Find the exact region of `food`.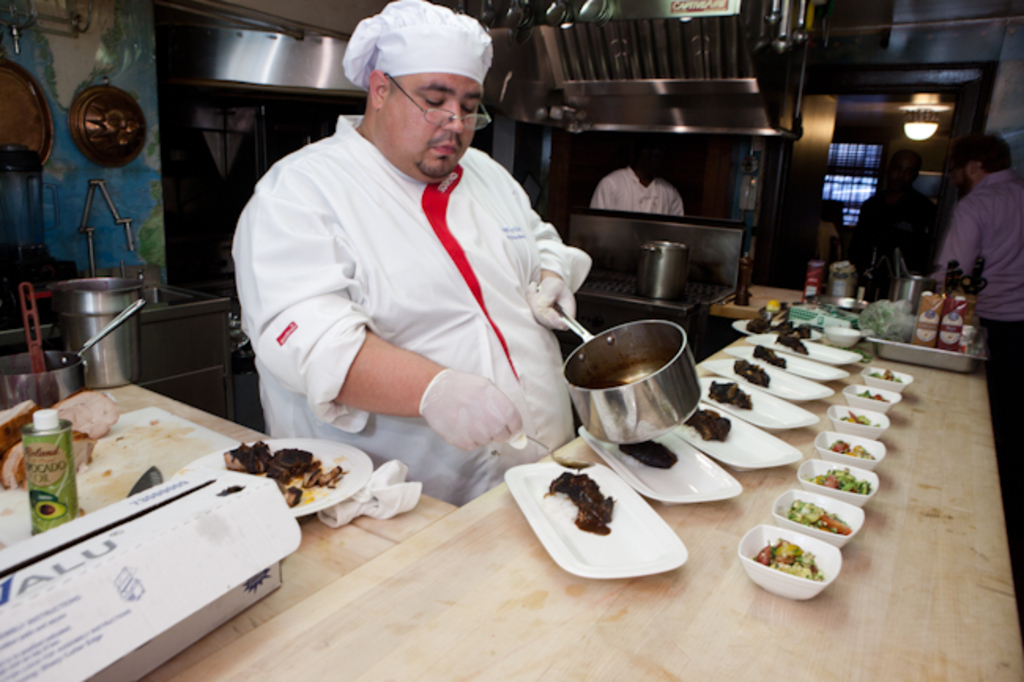
Exact region: {"x1": 837, "y1": 410, "x2": 881, "y2": 432}.
